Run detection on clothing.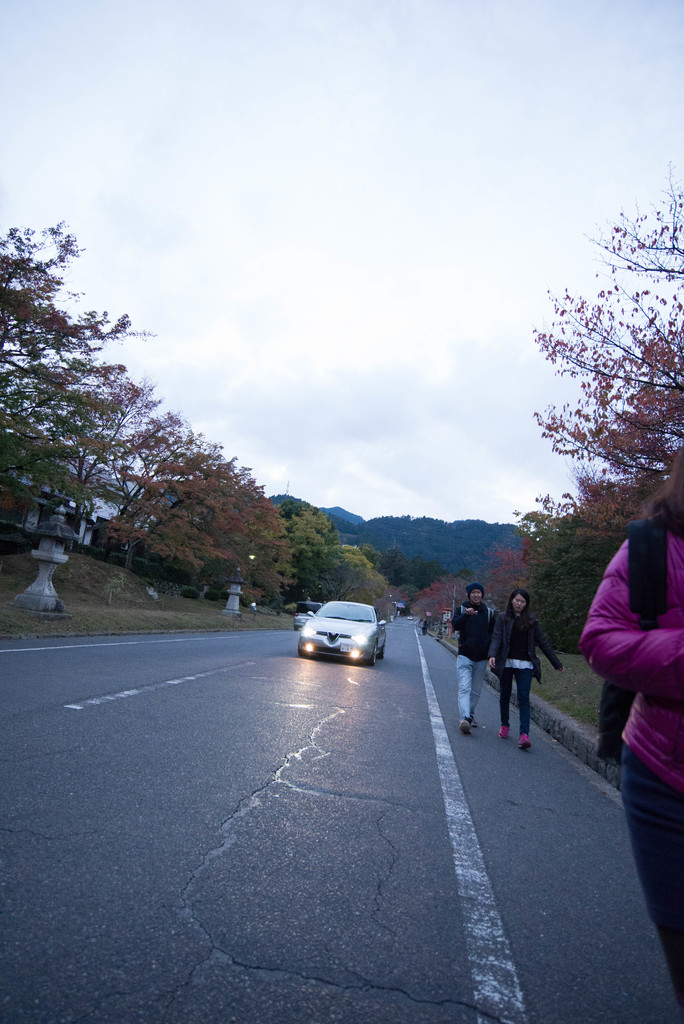
Result: <bbox>487, 598, 562, 741</bbox>.
